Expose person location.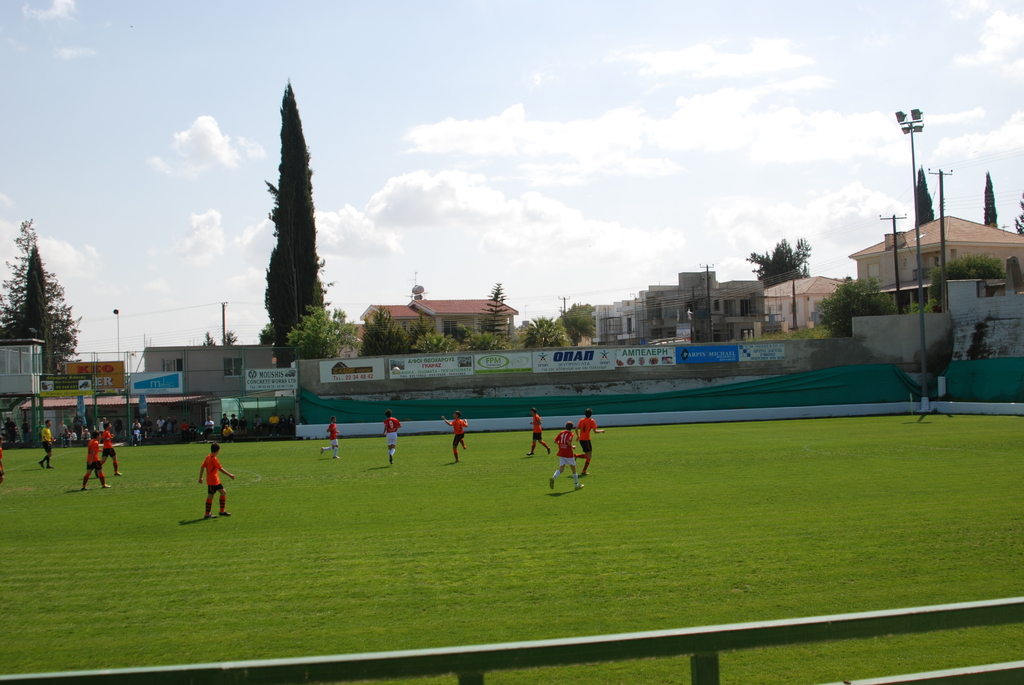
Exposed at bbox(547, 422, 588, 492).
